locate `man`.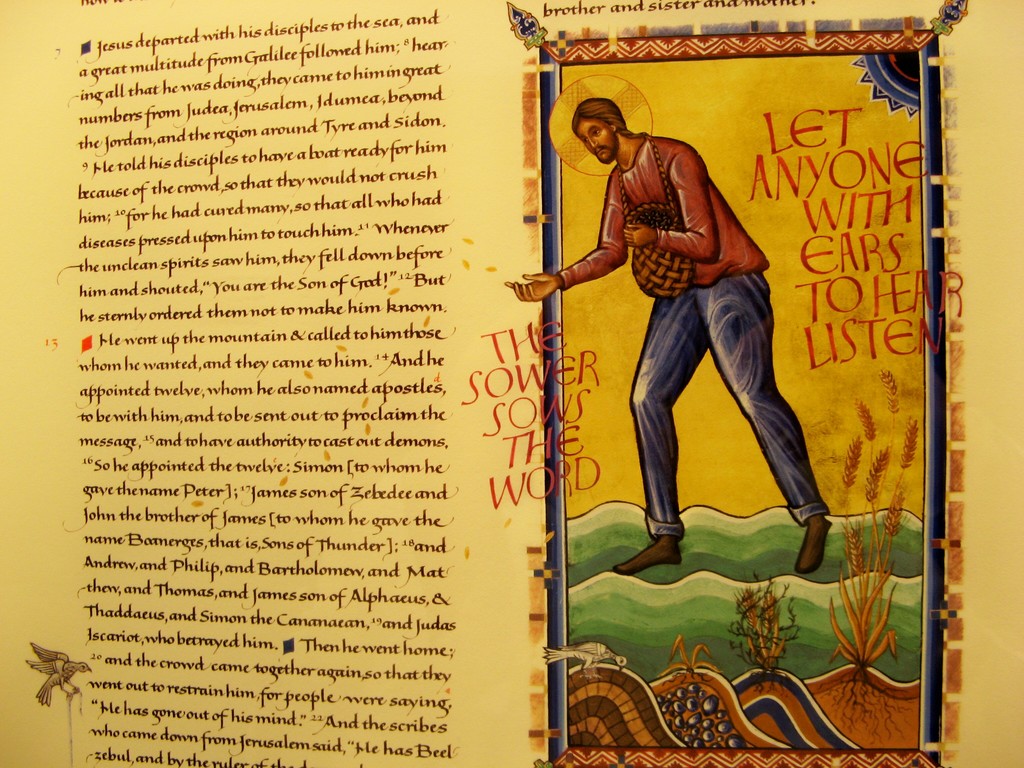
Bounding box: select_region(508, 94, 833, 594).
